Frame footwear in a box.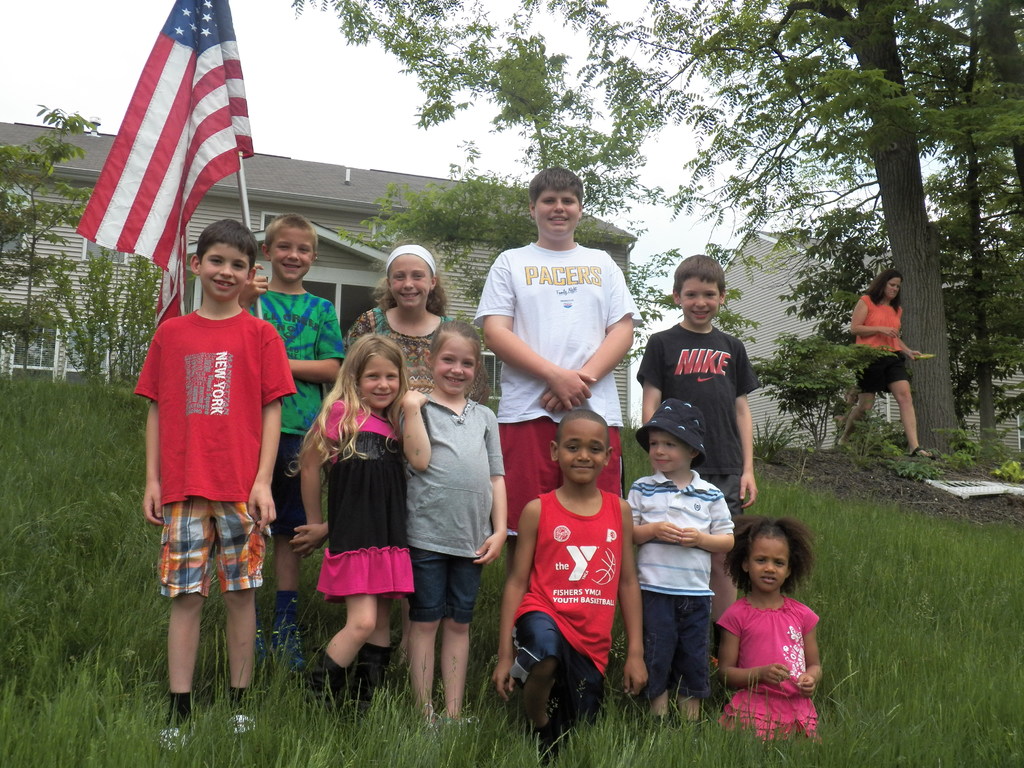
x1=273, y1=622, x2=312, y2=673.
